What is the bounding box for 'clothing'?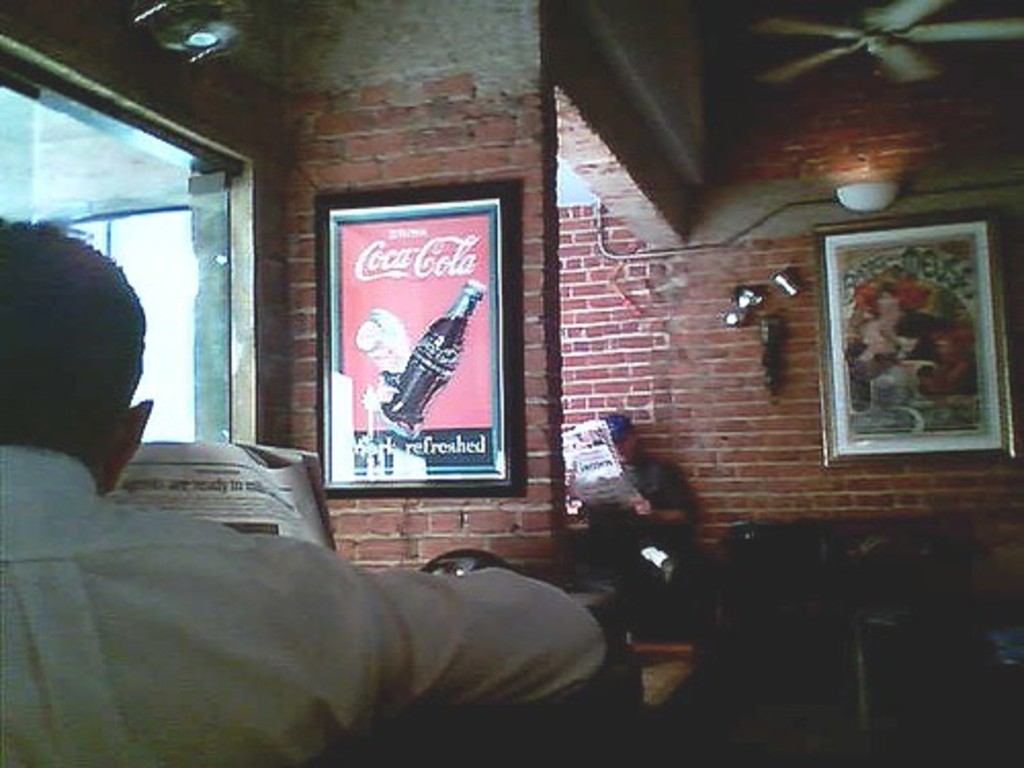
left=0, top=442, right=612, bottom=766.
